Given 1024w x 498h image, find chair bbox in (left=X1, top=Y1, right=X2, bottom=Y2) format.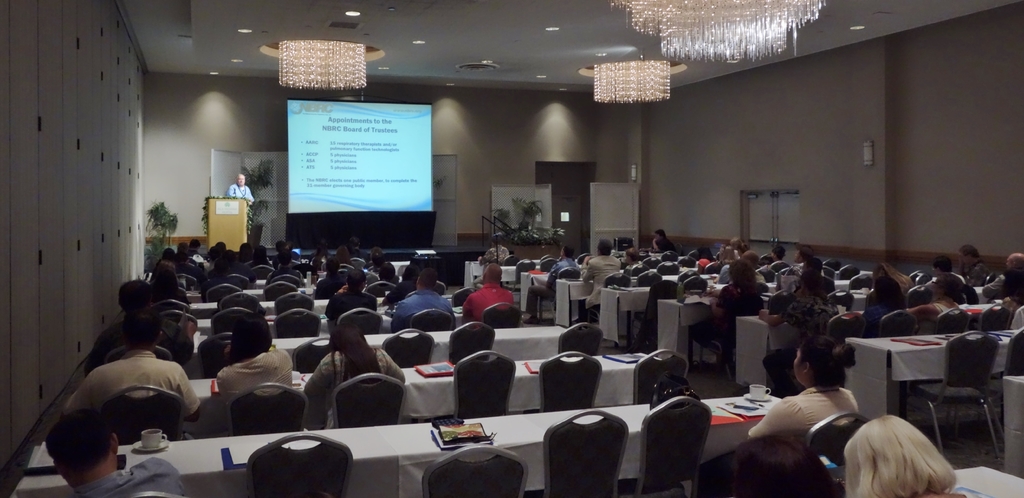
(left=447, top=317, right=493, bottom=362).
